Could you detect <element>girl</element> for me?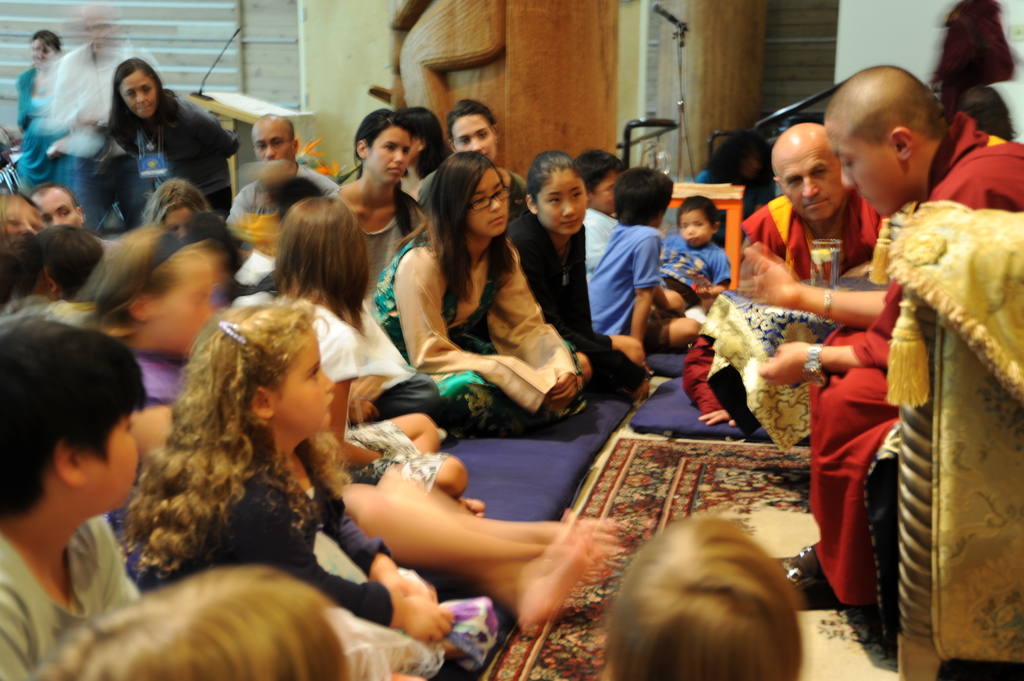
Detection result: 273, 195, 486, 517.
